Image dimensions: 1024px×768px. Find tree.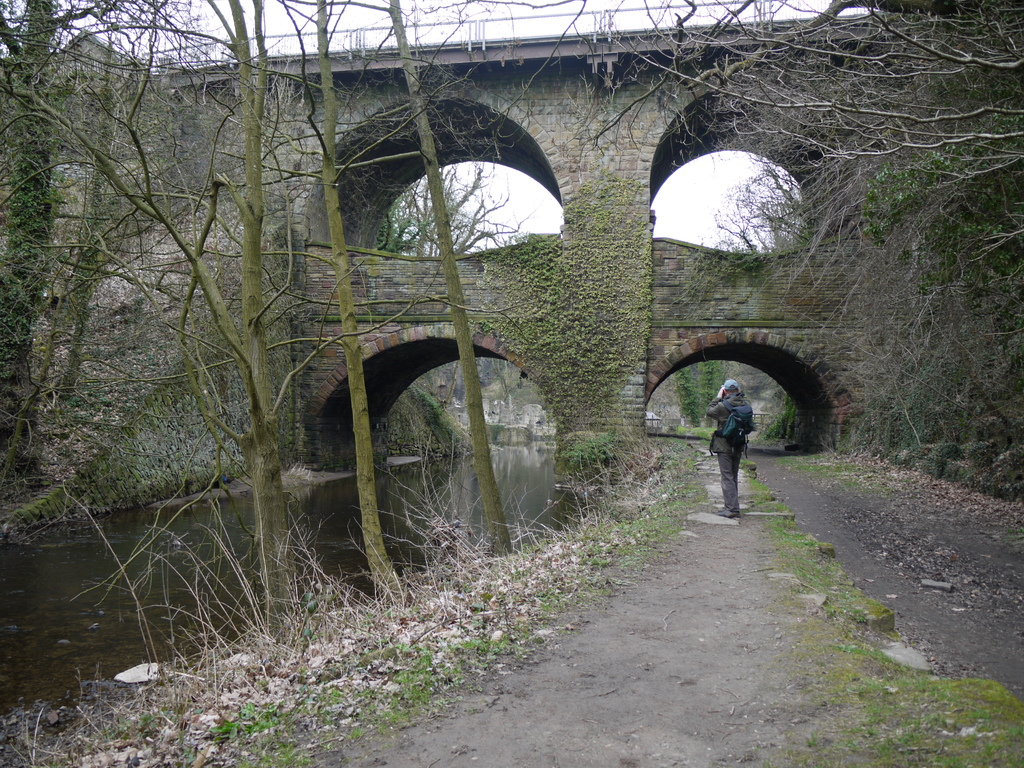
x1=291, y1=0, x2=402, y2=632.
